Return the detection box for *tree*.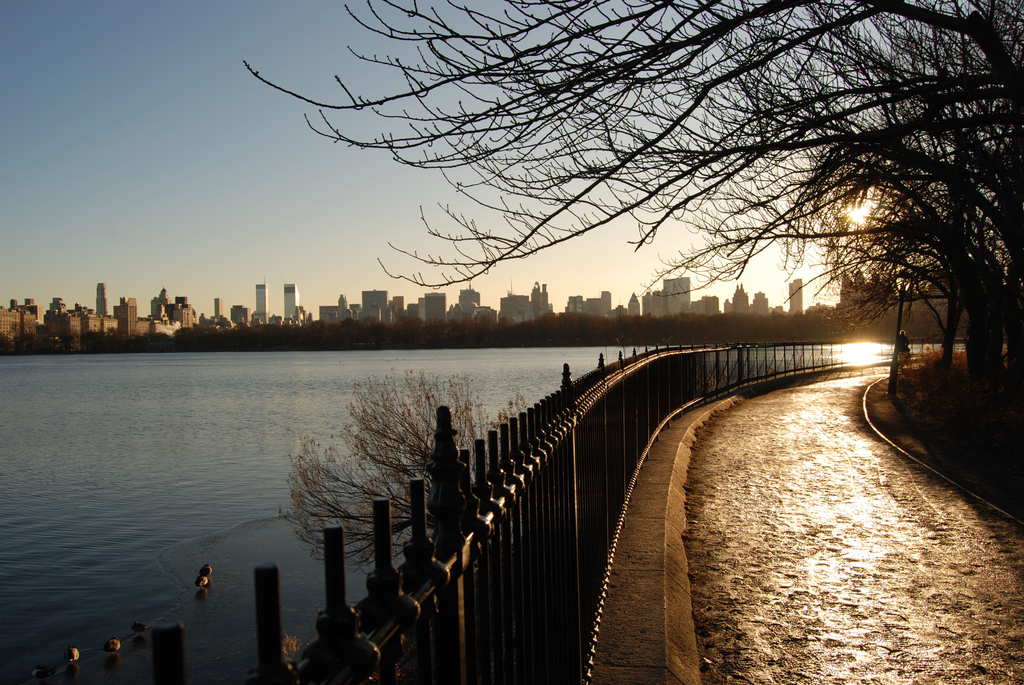
[268, 363, 534, 565].
